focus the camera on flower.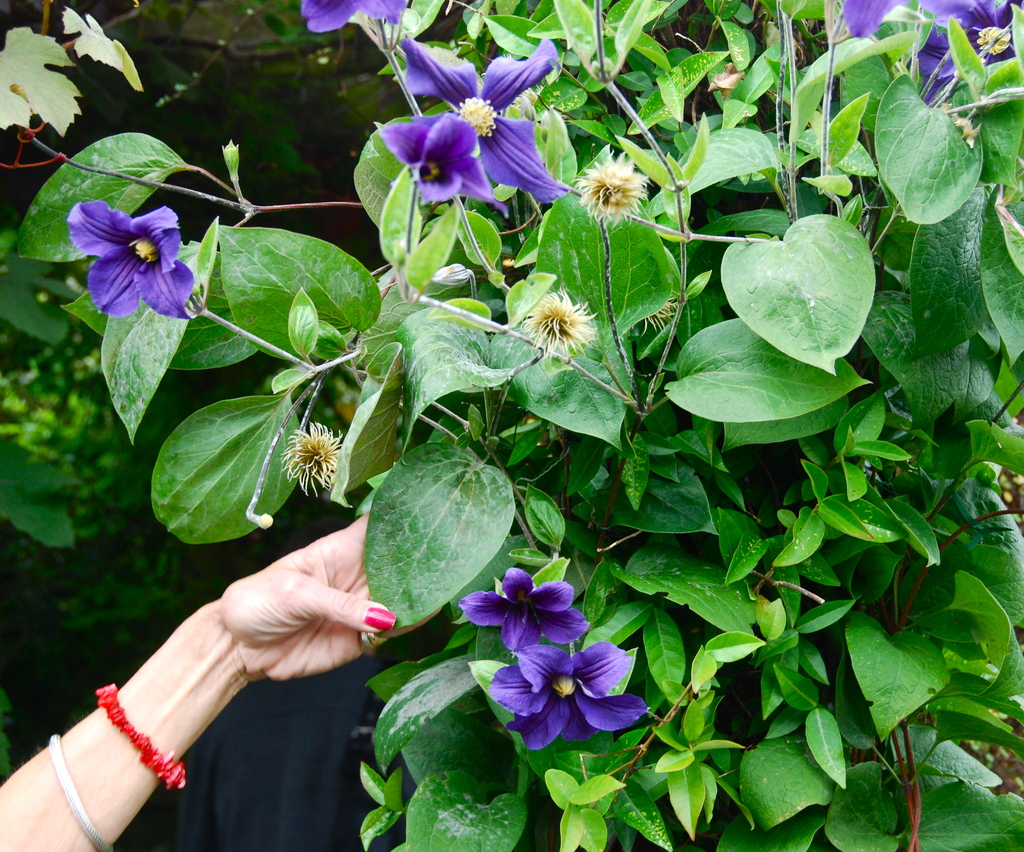
Focus region: BBox(492, 642, 649, 746).
